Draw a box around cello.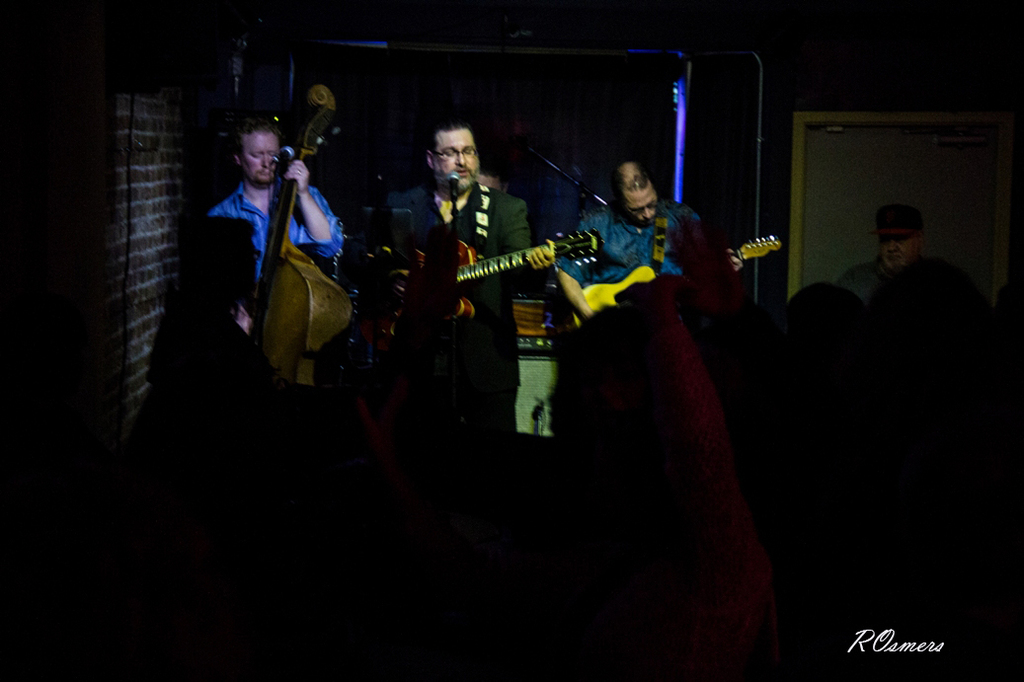
x1=261, y1=85, x2=354, y2=384.
